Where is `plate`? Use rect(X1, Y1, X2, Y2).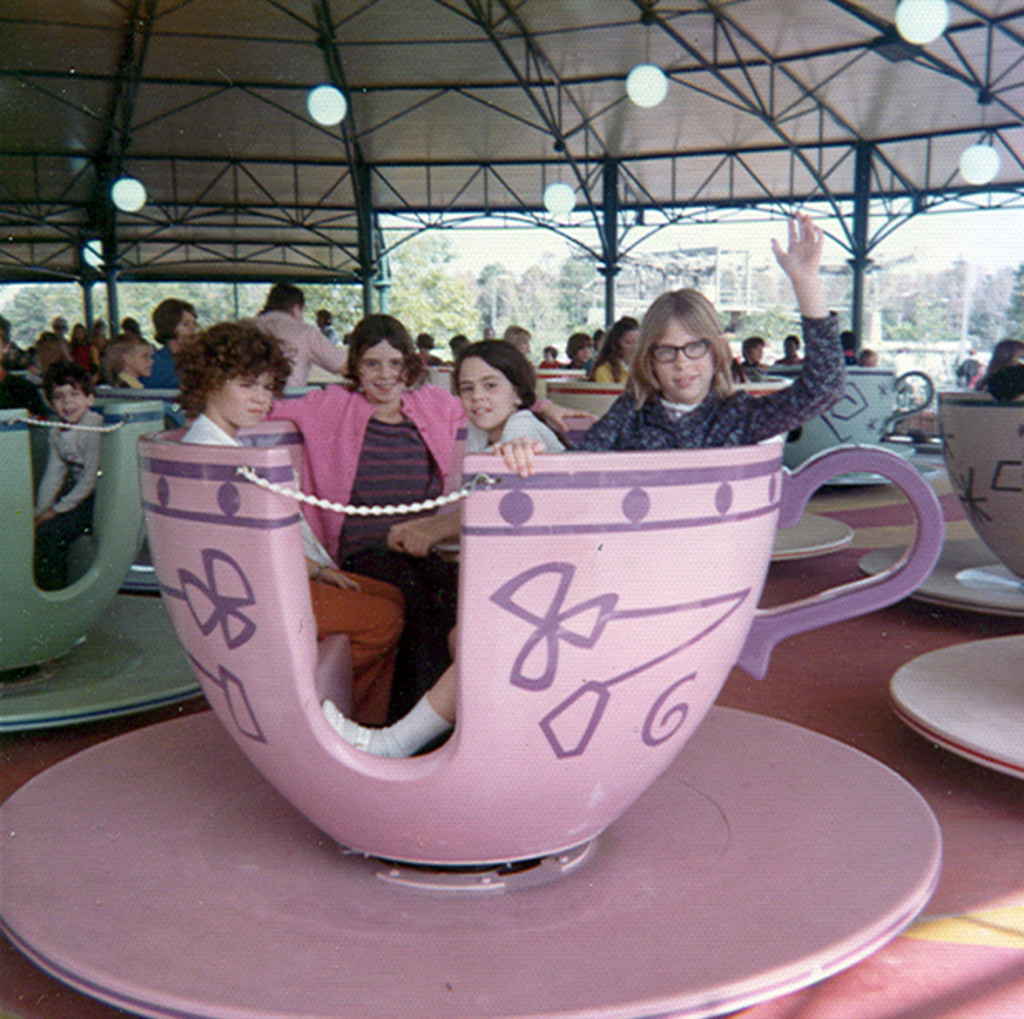
rect(755, 512, 851, 565).
